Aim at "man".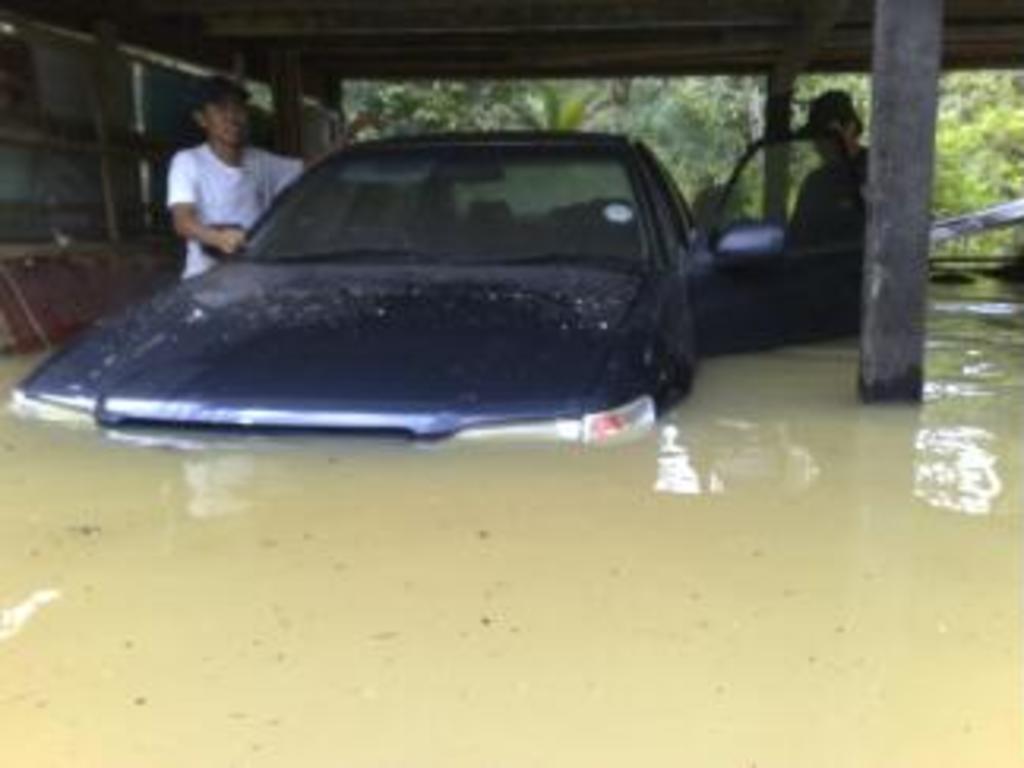
Aimed at bbox(777, 85, 869, 250).
